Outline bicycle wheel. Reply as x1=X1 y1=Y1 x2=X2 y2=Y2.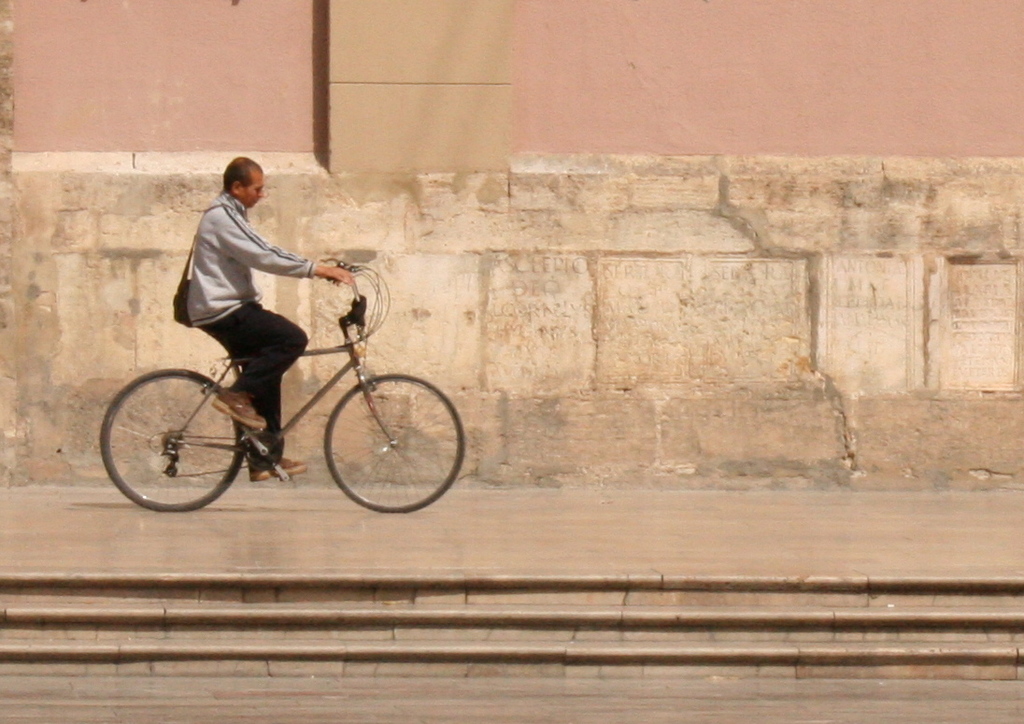
x1=323 y1=372 x2=468 y2=513.
